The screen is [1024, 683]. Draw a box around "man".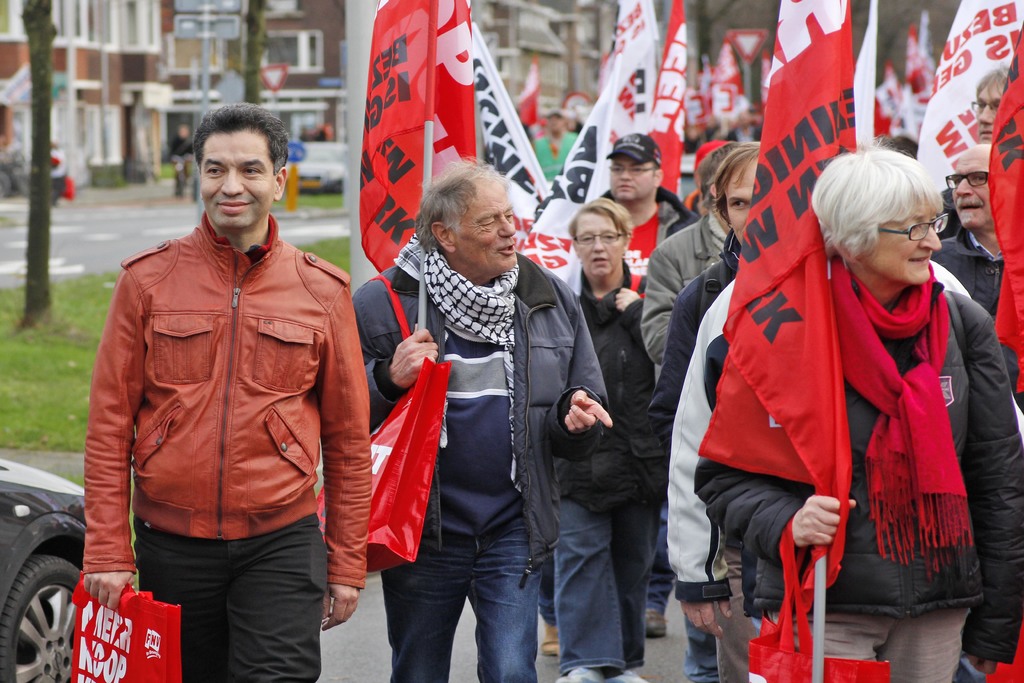
[left=80, top=92, right=385, bottom=677].
